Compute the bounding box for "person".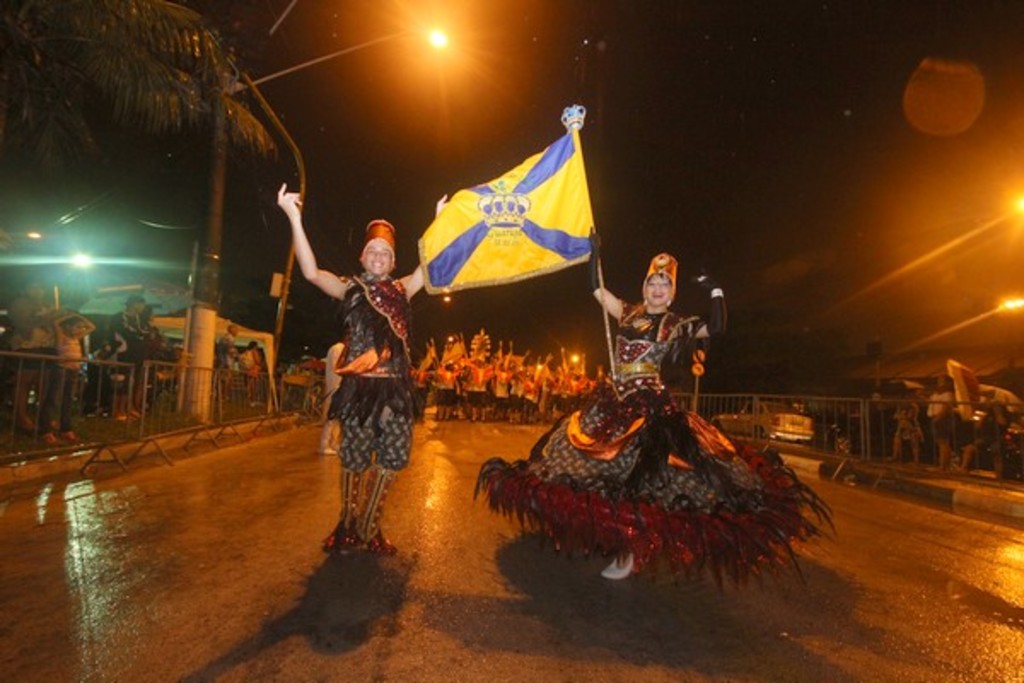
422 331 457 406.
